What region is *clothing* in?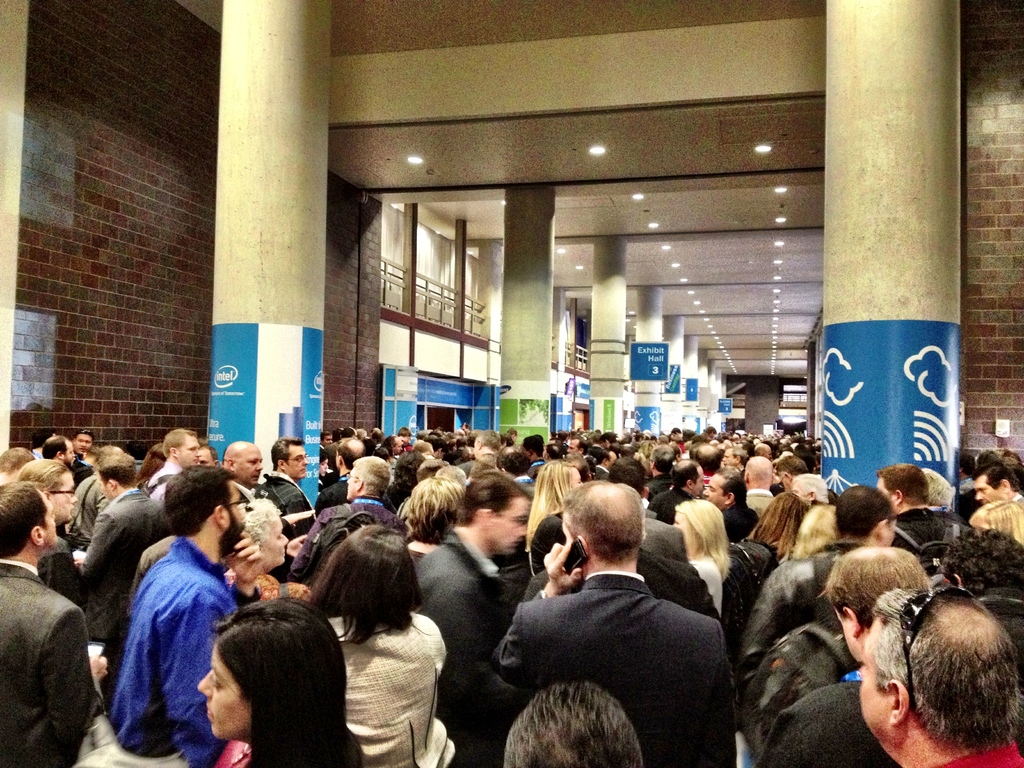
box(259, 466, 314, 585).
